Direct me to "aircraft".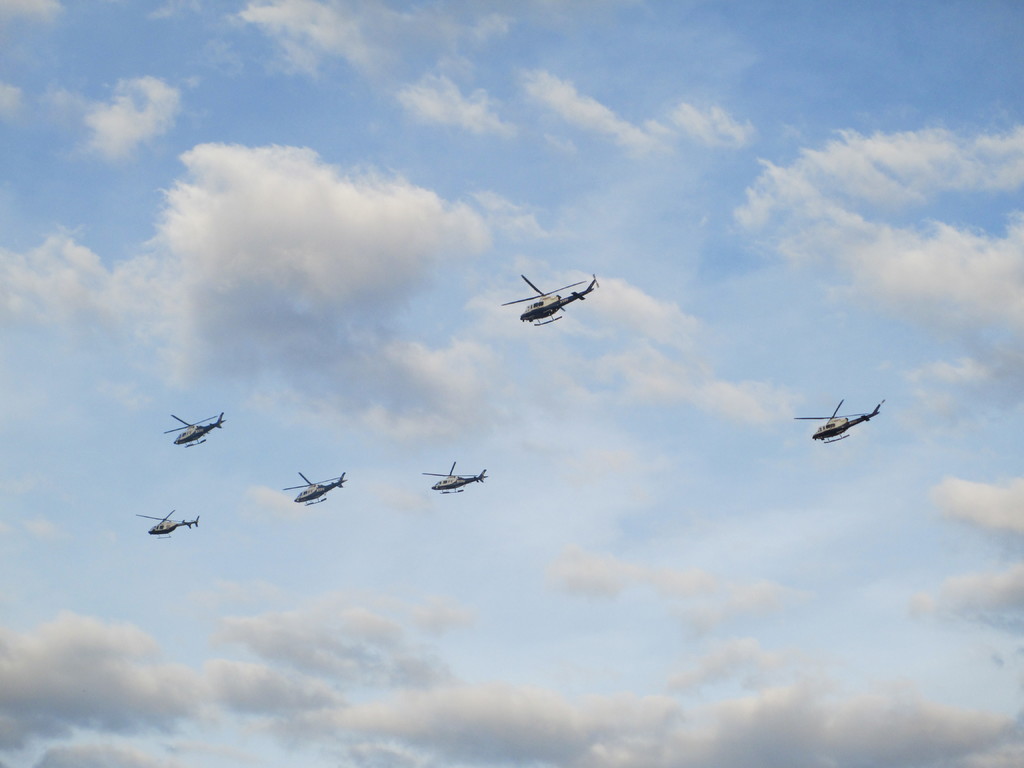
Direction: [x1=793, y1=397, x2=883, y2=442].
